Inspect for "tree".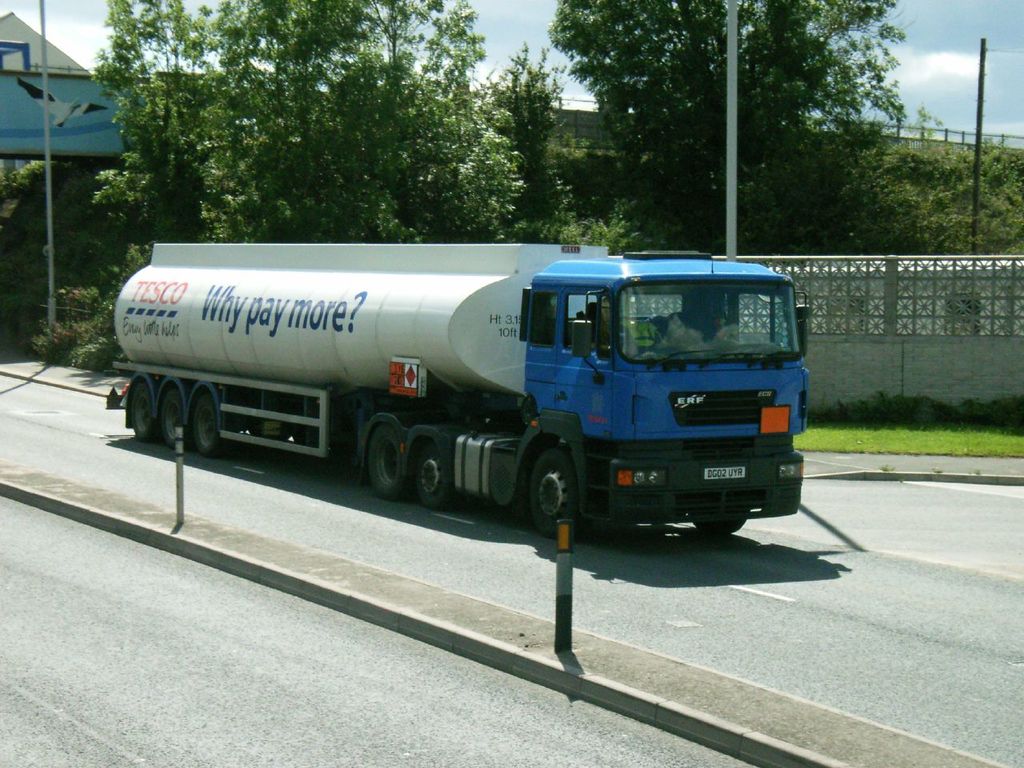
Inspection: 898/149/974/207.
